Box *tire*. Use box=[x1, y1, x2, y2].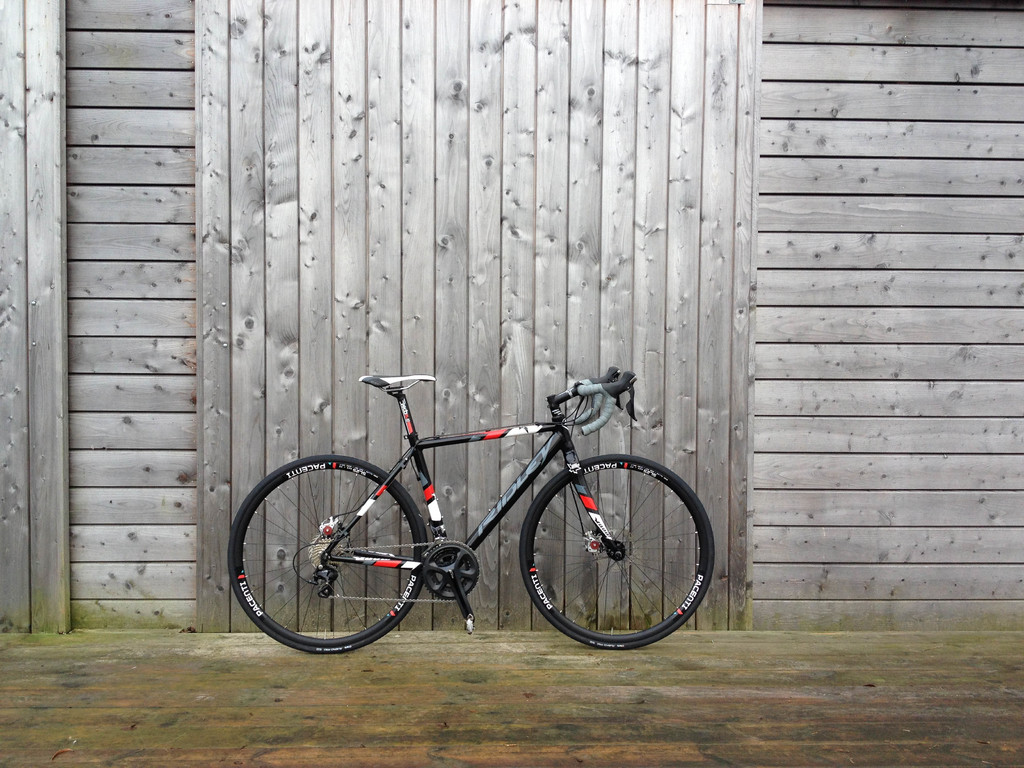
box=[518, 450, 717, 648].
